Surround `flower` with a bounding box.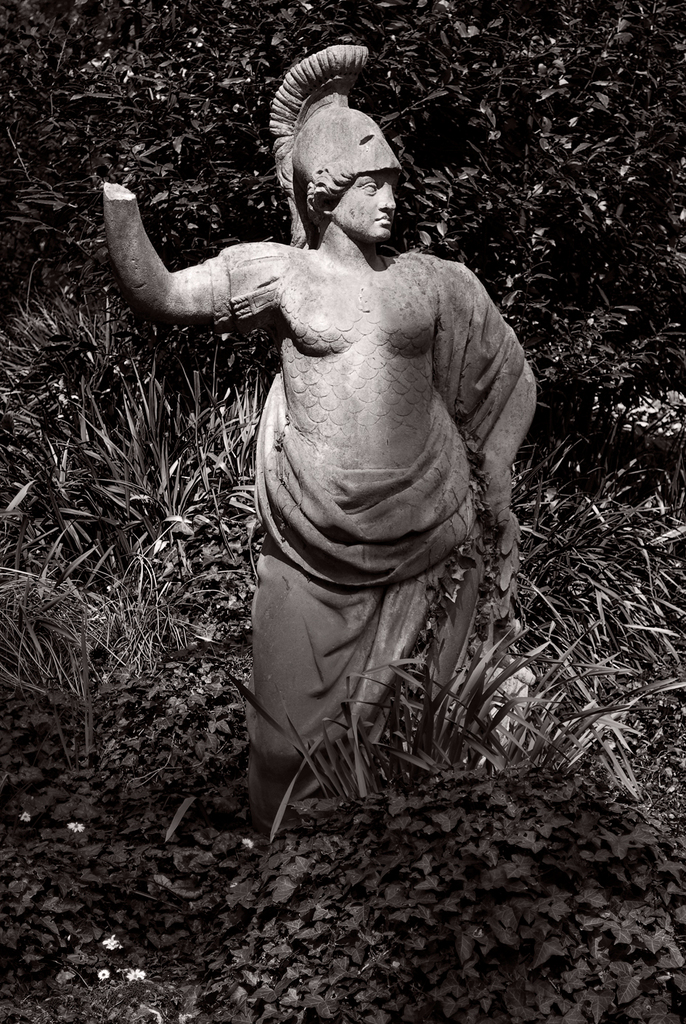
[17,811,31,822].
